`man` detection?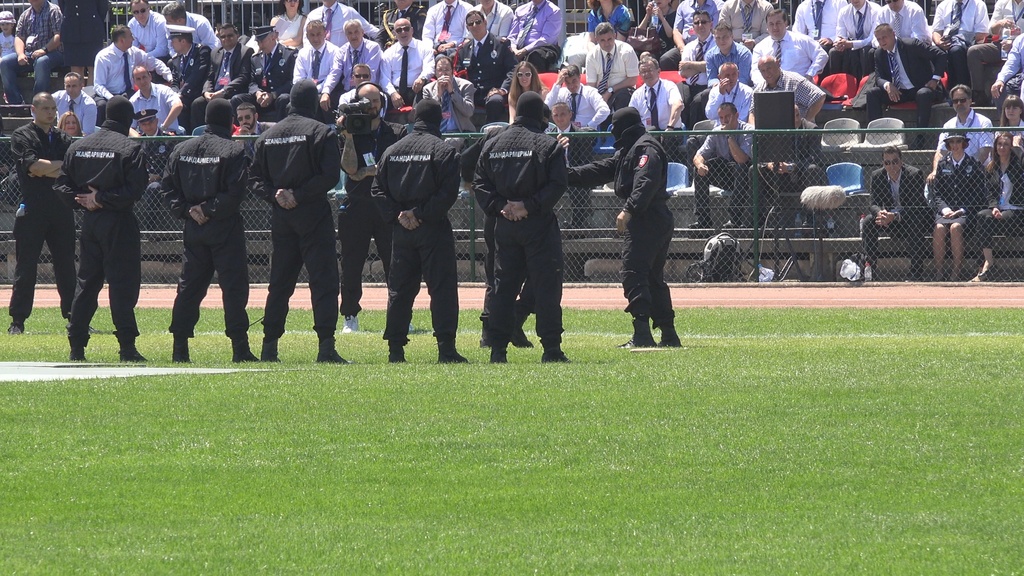
378 17 435 109
